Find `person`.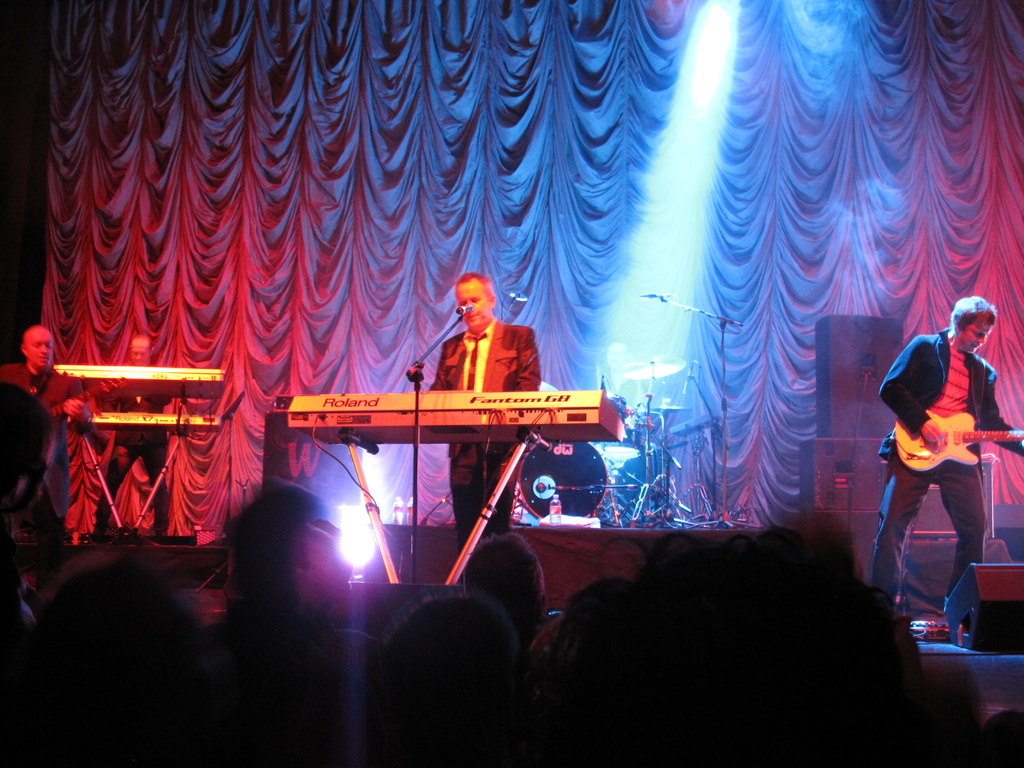
[84, 323, 187, 540].
